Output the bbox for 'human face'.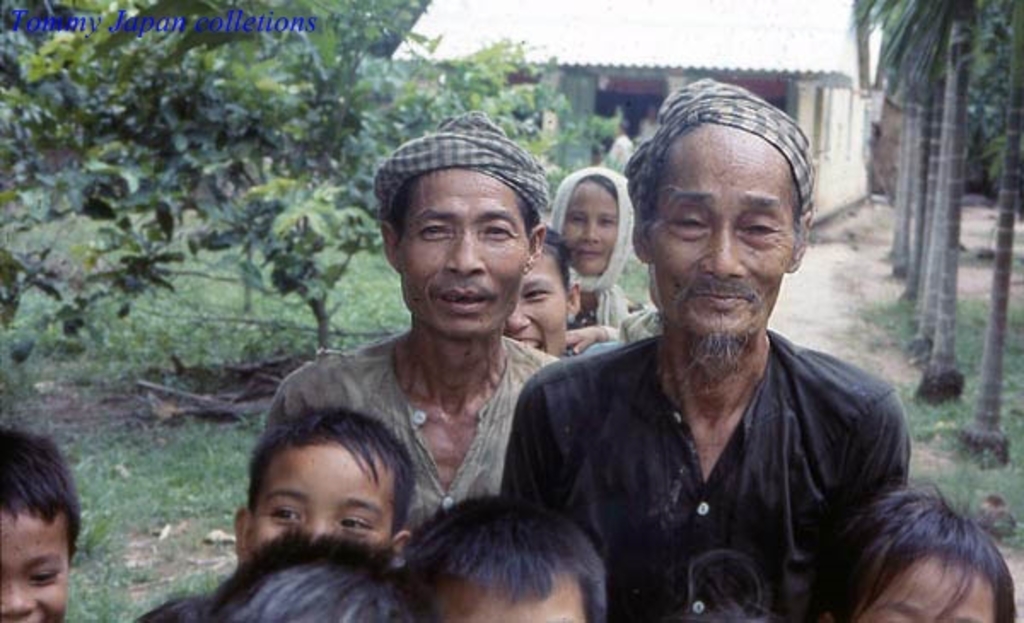
[565, 171, 614, 277].
